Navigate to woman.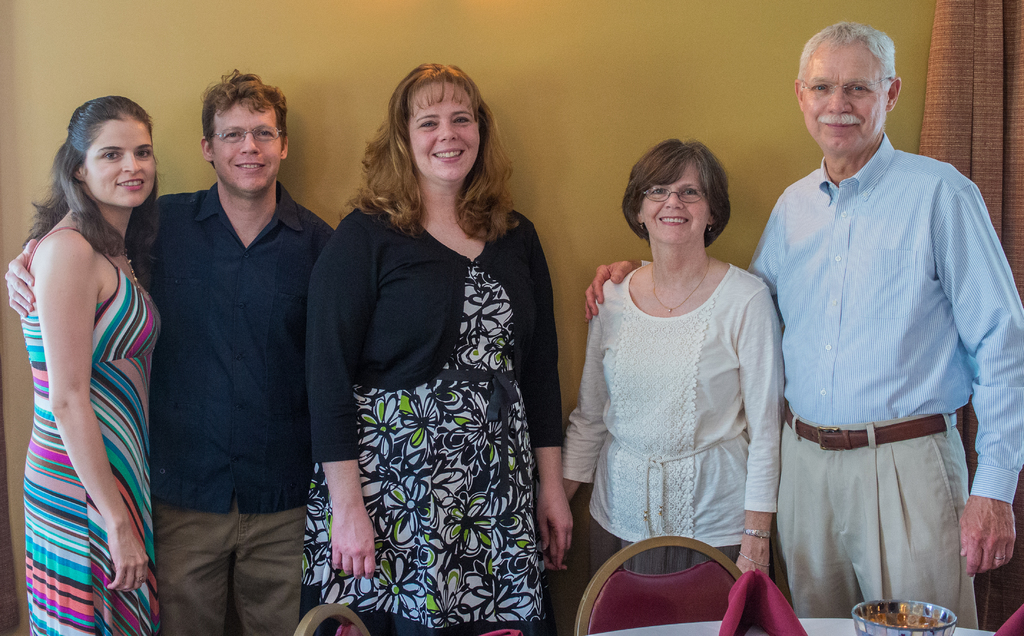
Navigation target: <box>305,65,579,635</box>.
